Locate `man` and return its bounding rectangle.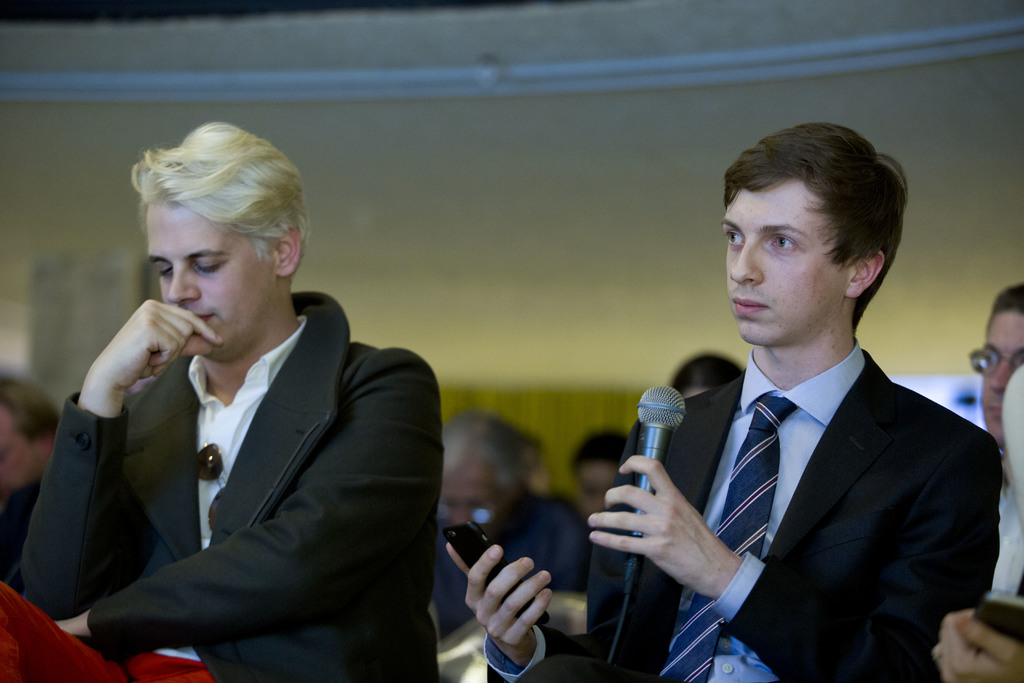
bbox=(568, 431, 632, 523).
